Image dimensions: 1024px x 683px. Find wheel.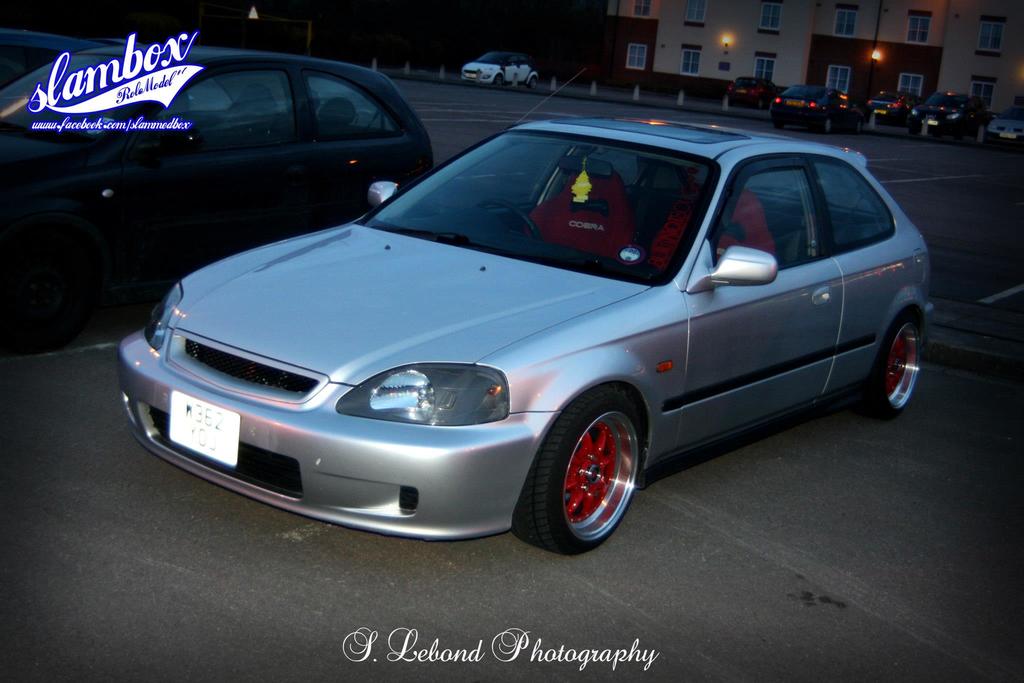
<bbox>820, 117, 830, 134</bbox>.
